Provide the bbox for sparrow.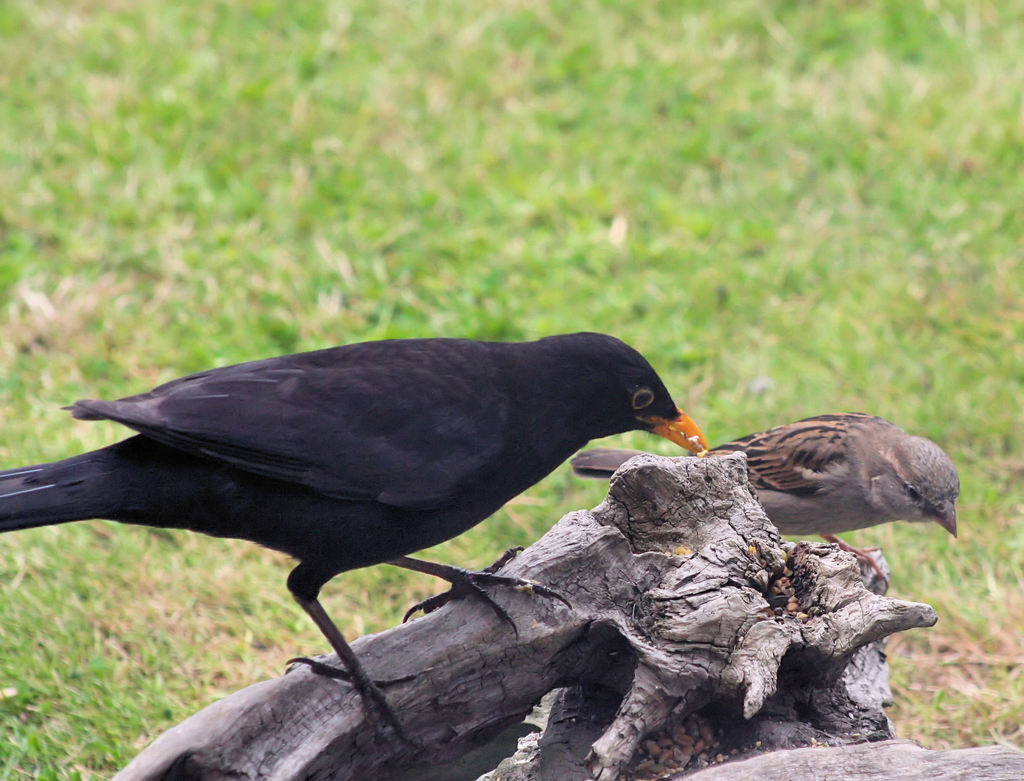
locate(573, 409, 961, 589).
